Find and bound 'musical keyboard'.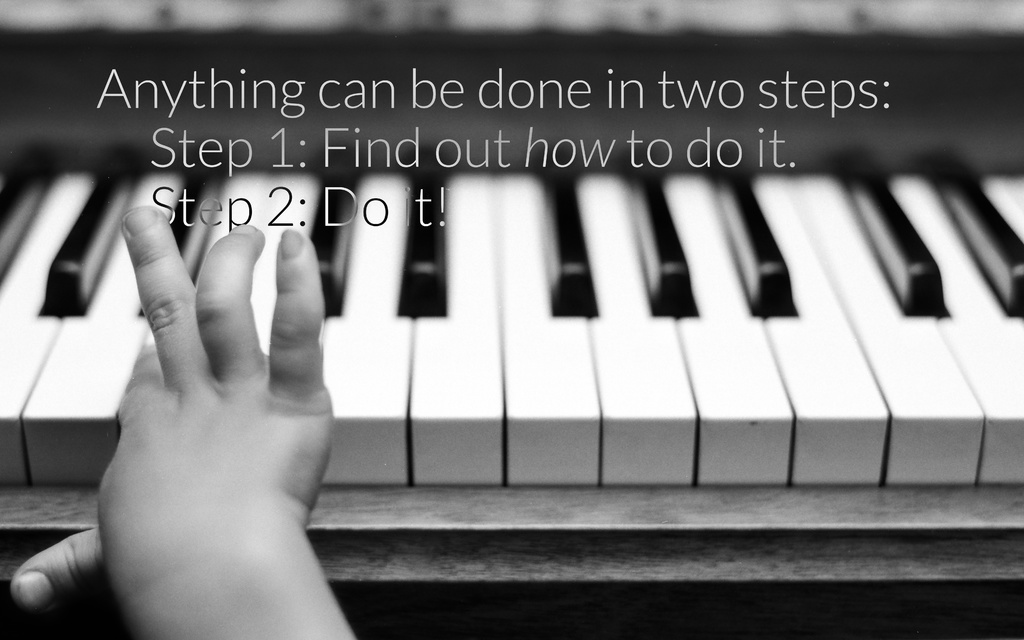
Bound: [0, 21, 1023, 500].
